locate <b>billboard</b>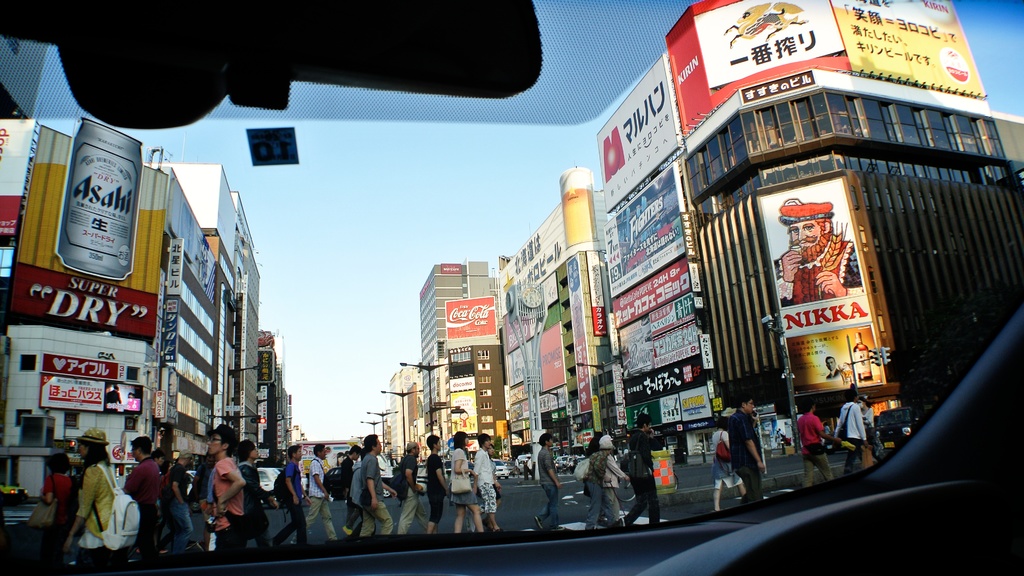
(664,0,846,138)
